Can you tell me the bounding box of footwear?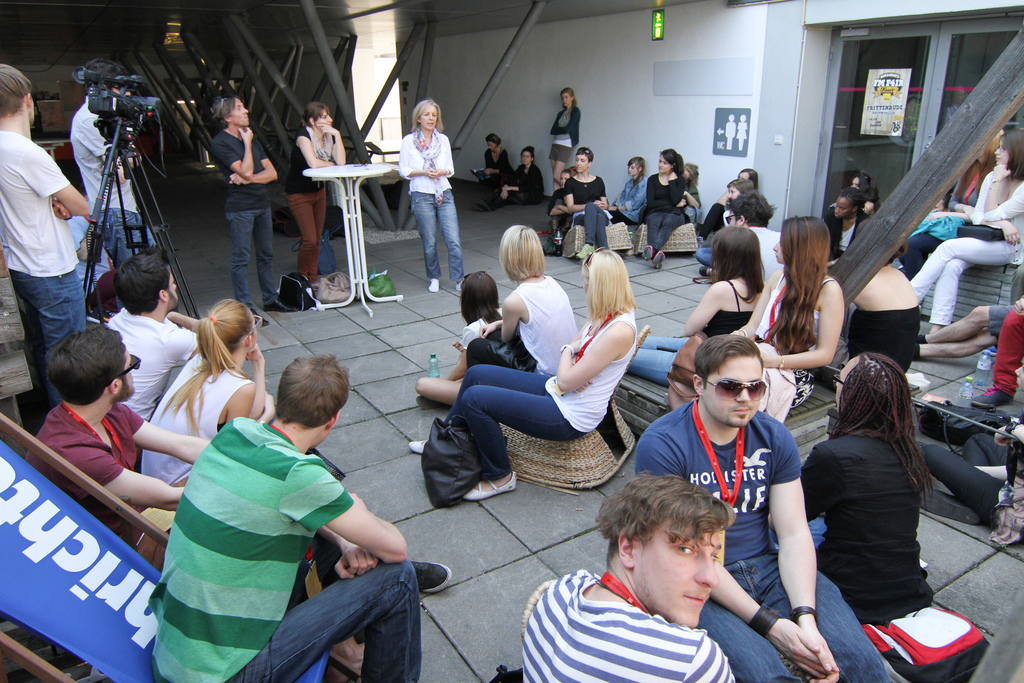
412,562,459,595.
